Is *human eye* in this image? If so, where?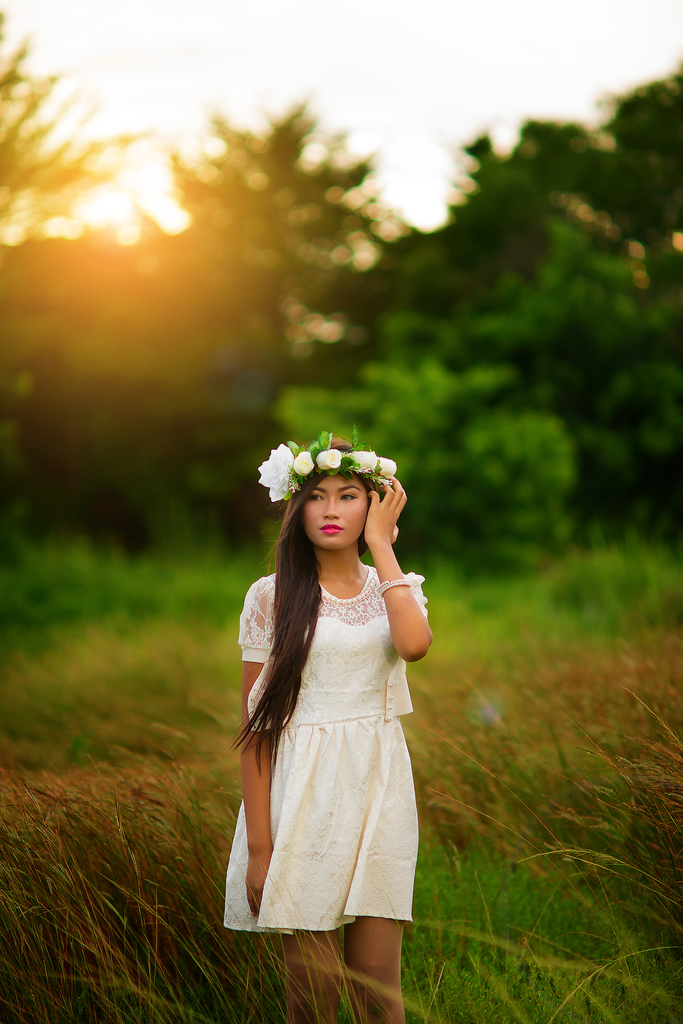
Yes, at left=308, top=495, right=327, bottom=503.
